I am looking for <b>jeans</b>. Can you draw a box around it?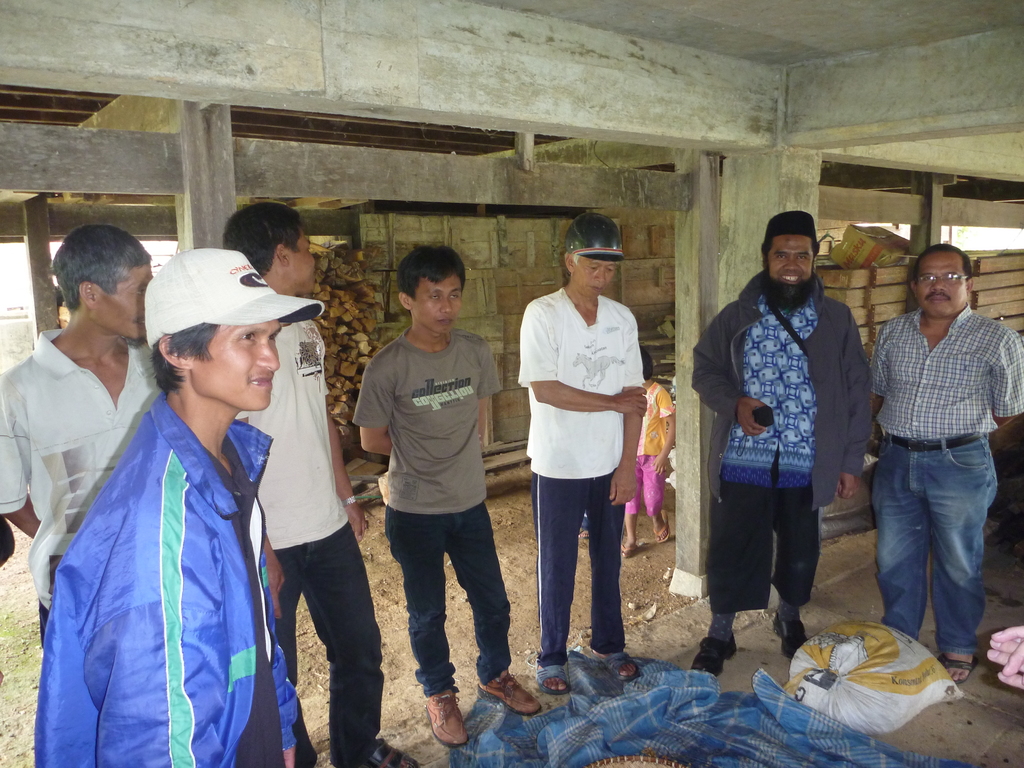
Sure, the bounding box is {"left": 272, "top": 525, "right": 382, "bottom": 767}.
